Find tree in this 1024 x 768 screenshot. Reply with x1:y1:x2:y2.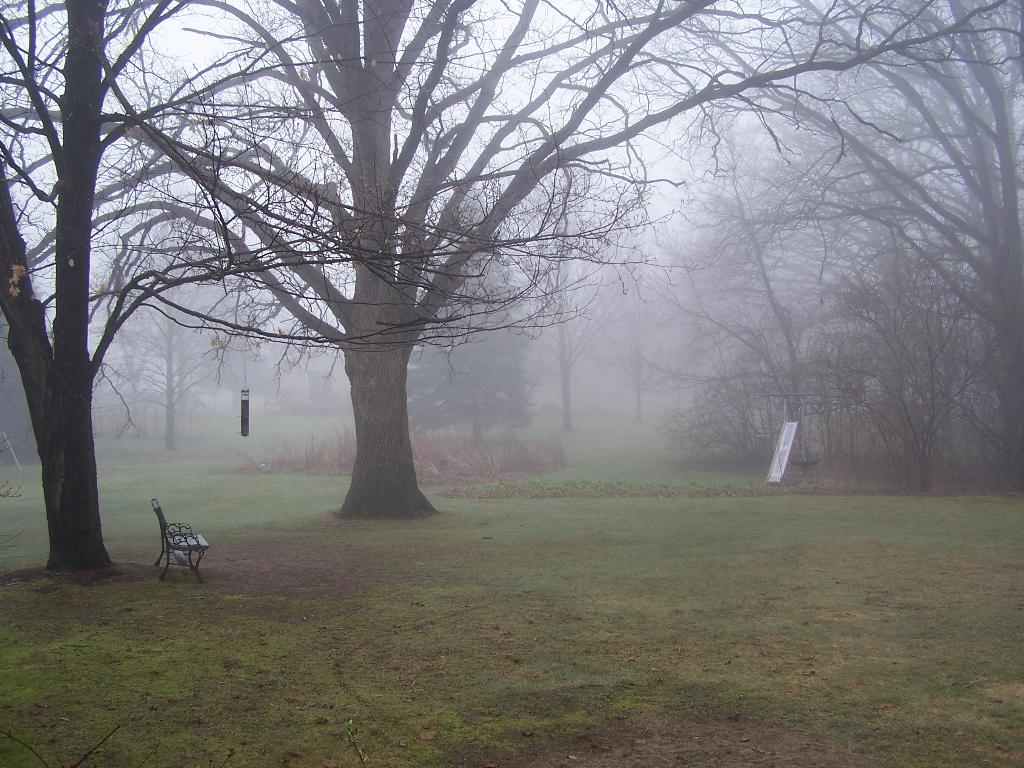
198:314:297:417.
